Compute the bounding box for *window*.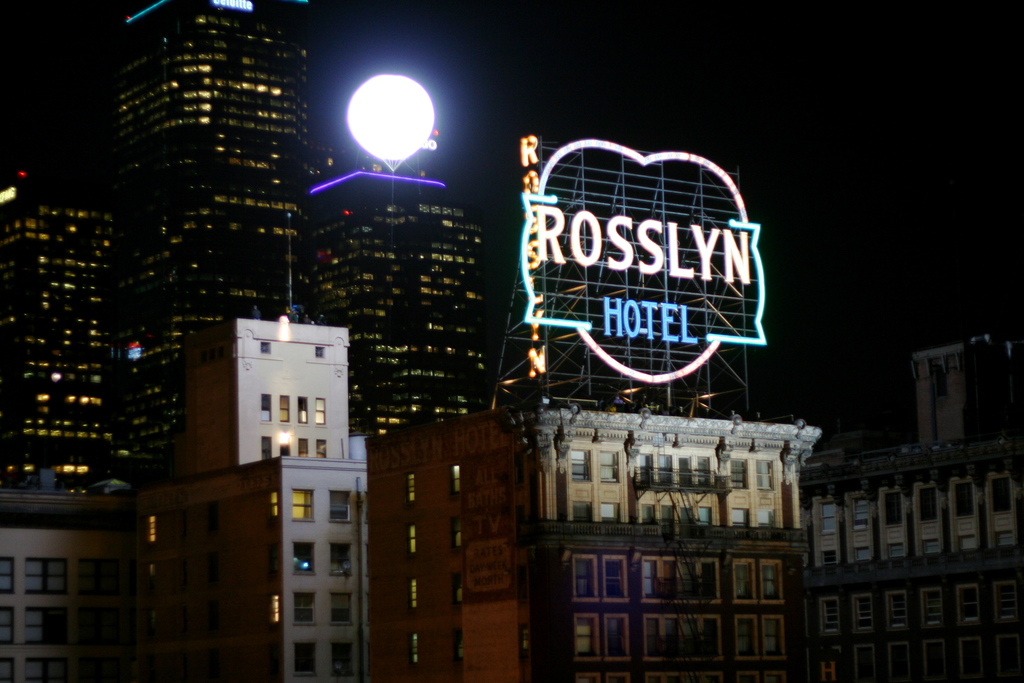
<box>881,589,906,632</box>.
